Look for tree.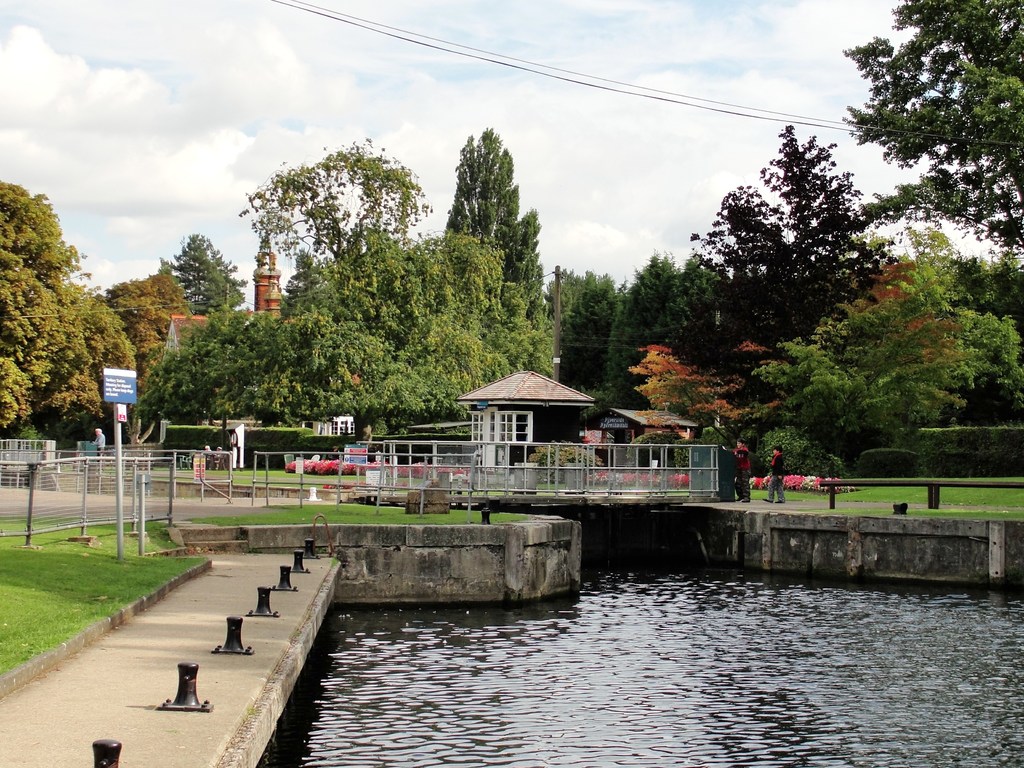
Found: (left=442, top=125, right=546, bottom=309).
